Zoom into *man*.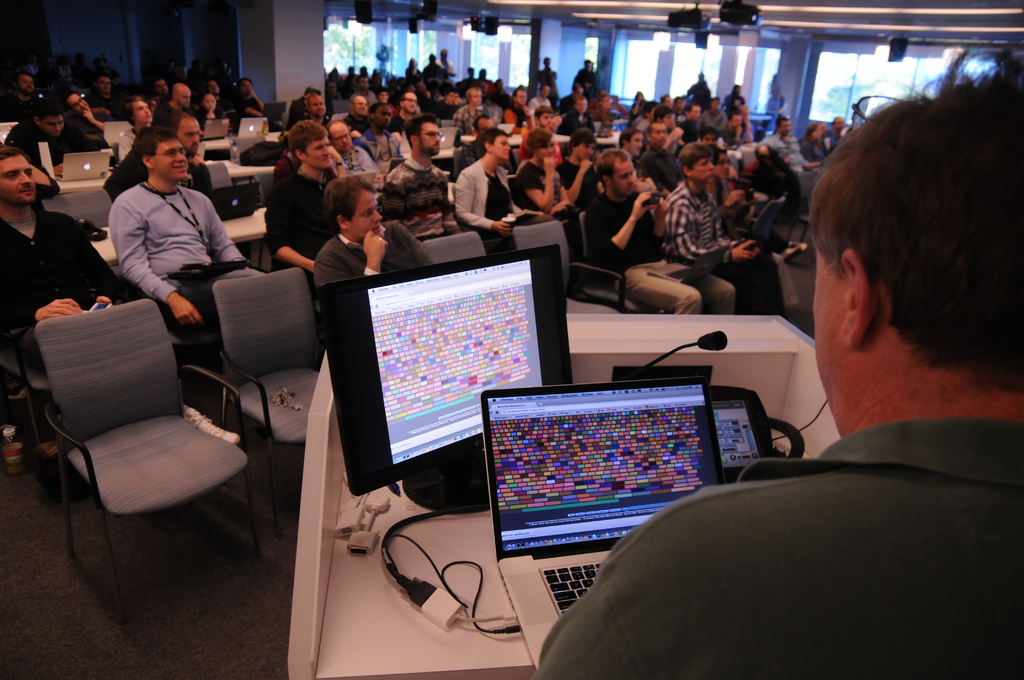
Zoom target: l=455, t=88, r=488, b=144.
